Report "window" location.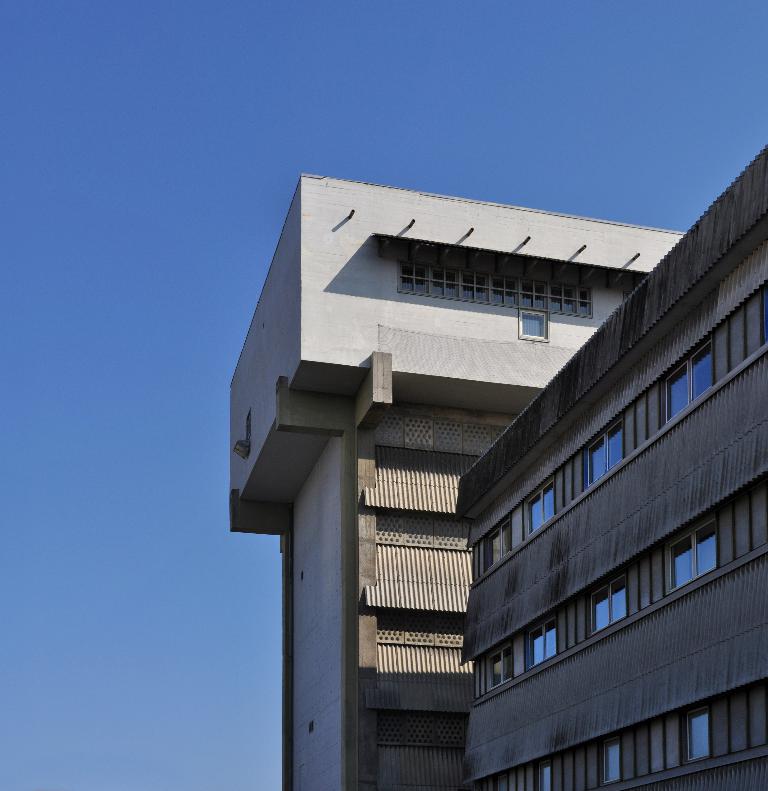
Report: box=[651, 528, 745, 607].
